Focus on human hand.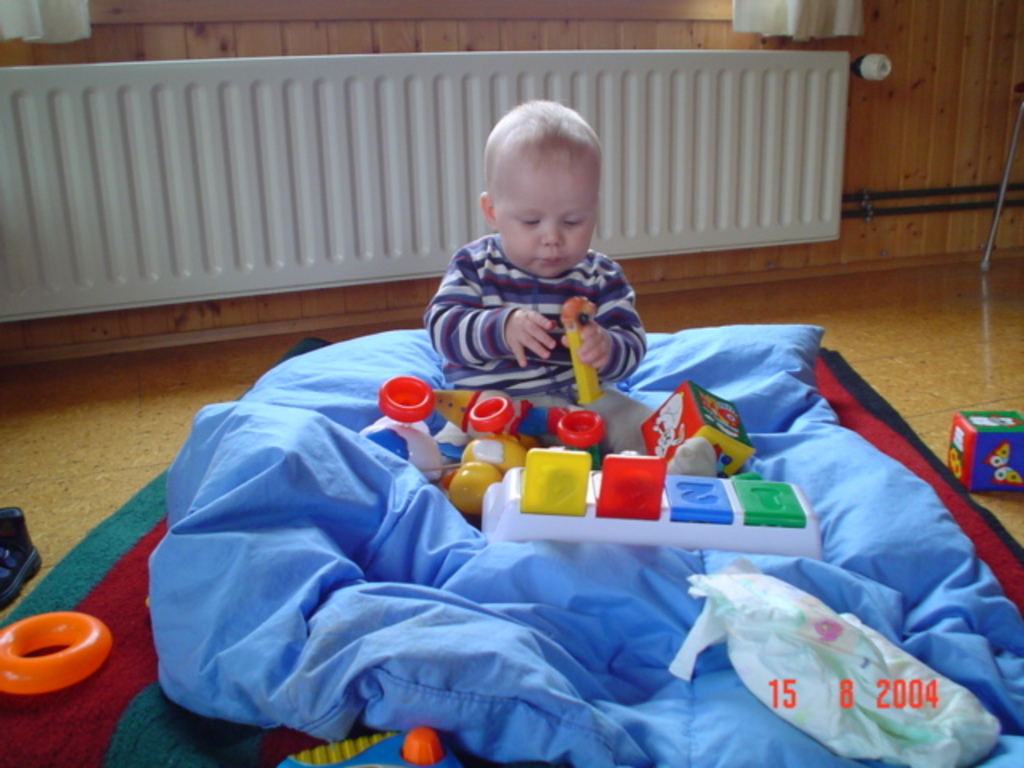
Focused at 560 325 613 373.
